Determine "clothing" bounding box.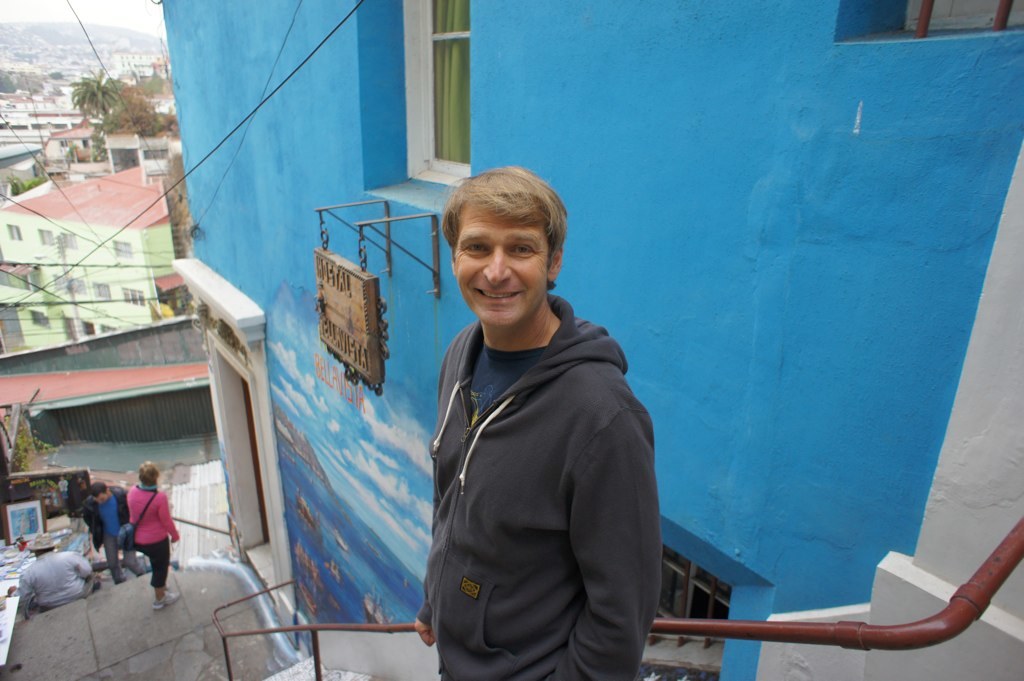
Determined: (x1=15, y1=548, x2=94, y2=616).
